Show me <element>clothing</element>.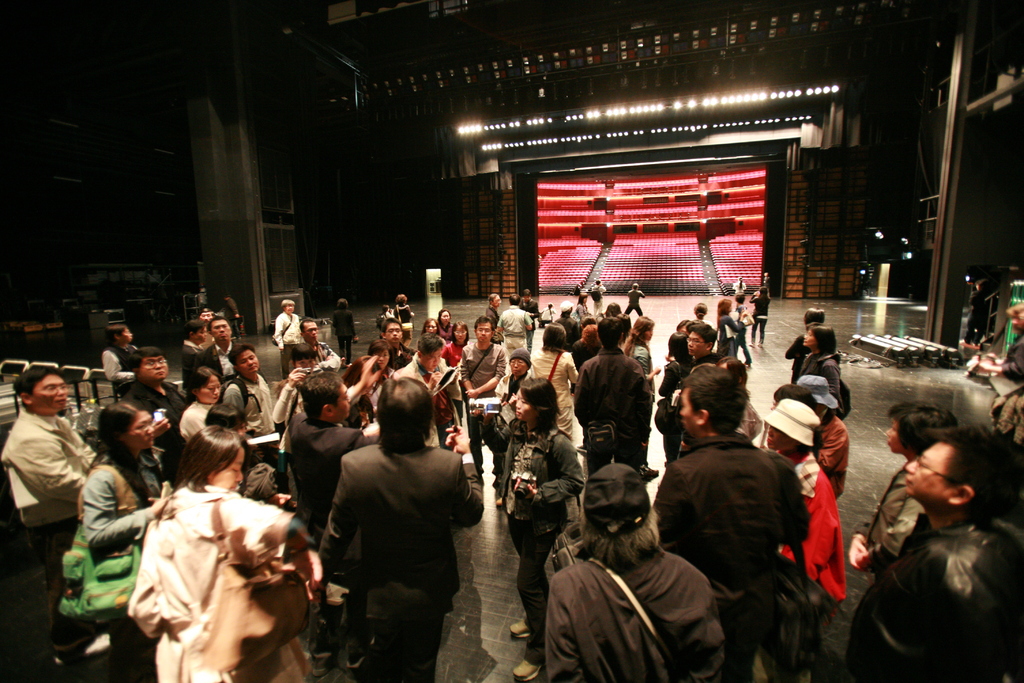
<element>clothing</element> is here: crop(644, 431, 814, 679).
